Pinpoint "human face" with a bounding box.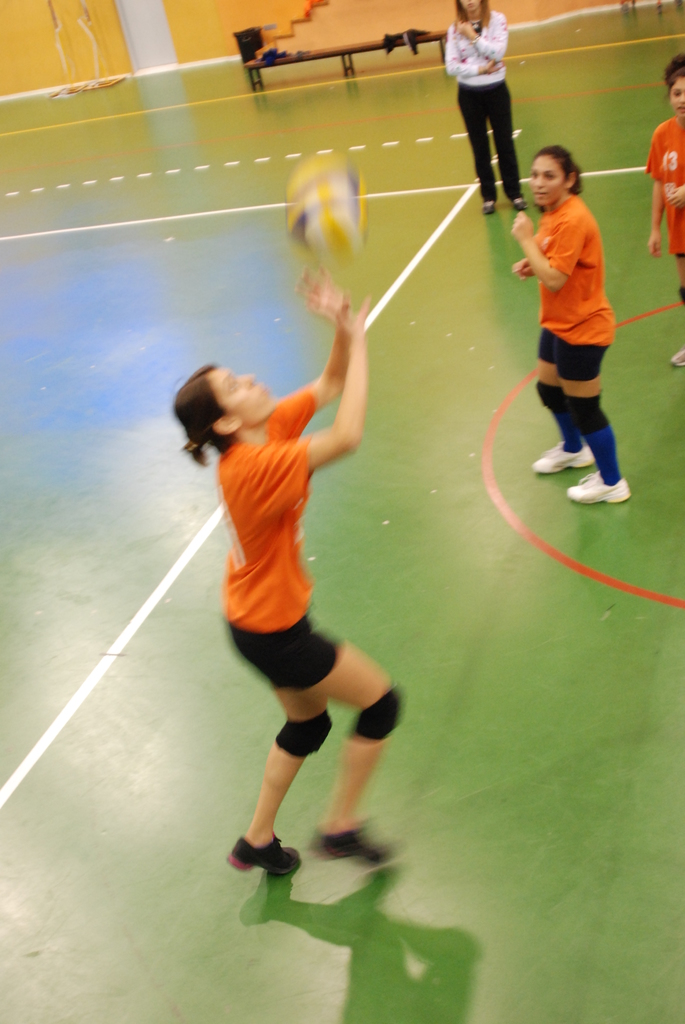
208,356,272,431.
